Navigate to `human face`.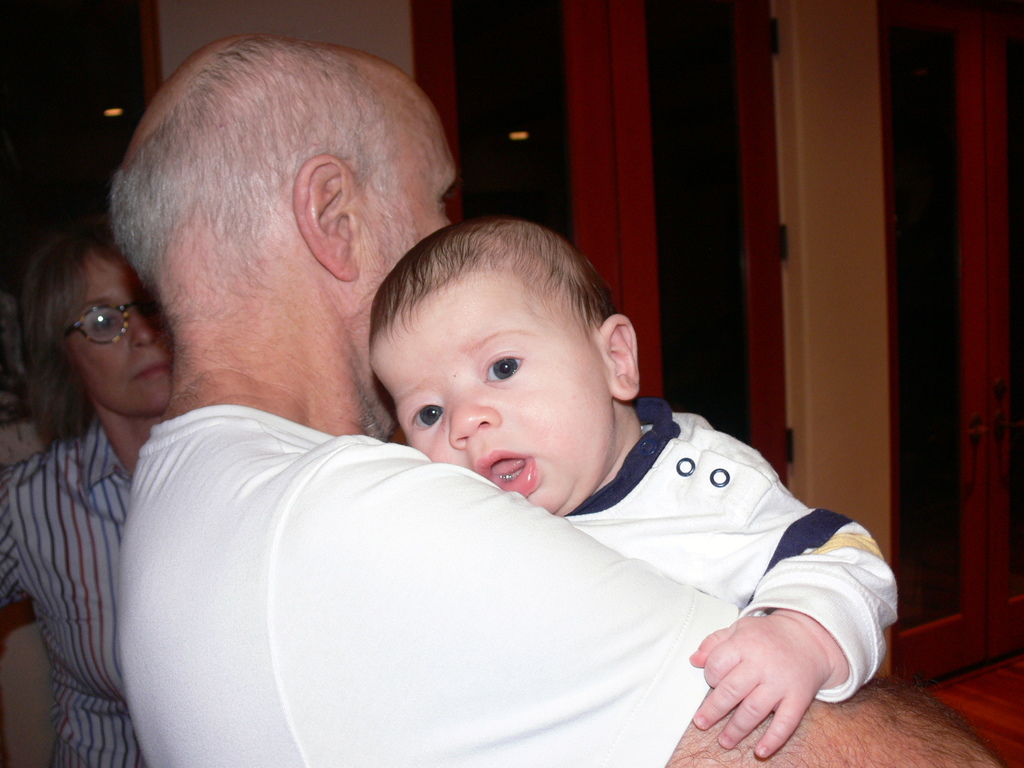
Navigation target: 370/280/612/516.
